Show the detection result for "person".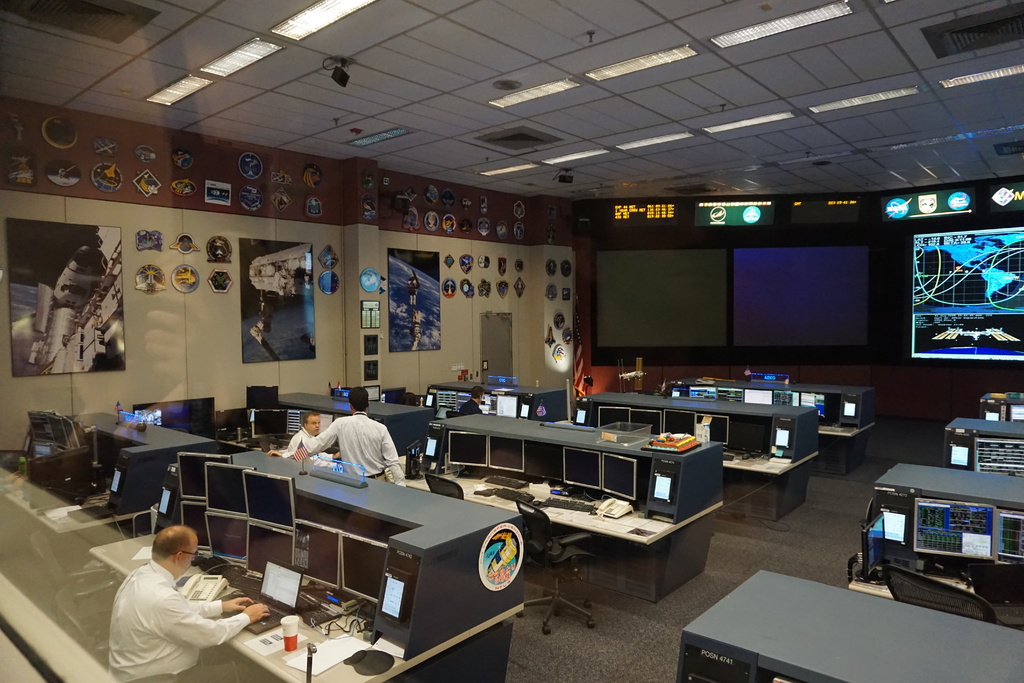
{"x1": 285, "y1": 409, "x2": 319, "y2": 448}.
